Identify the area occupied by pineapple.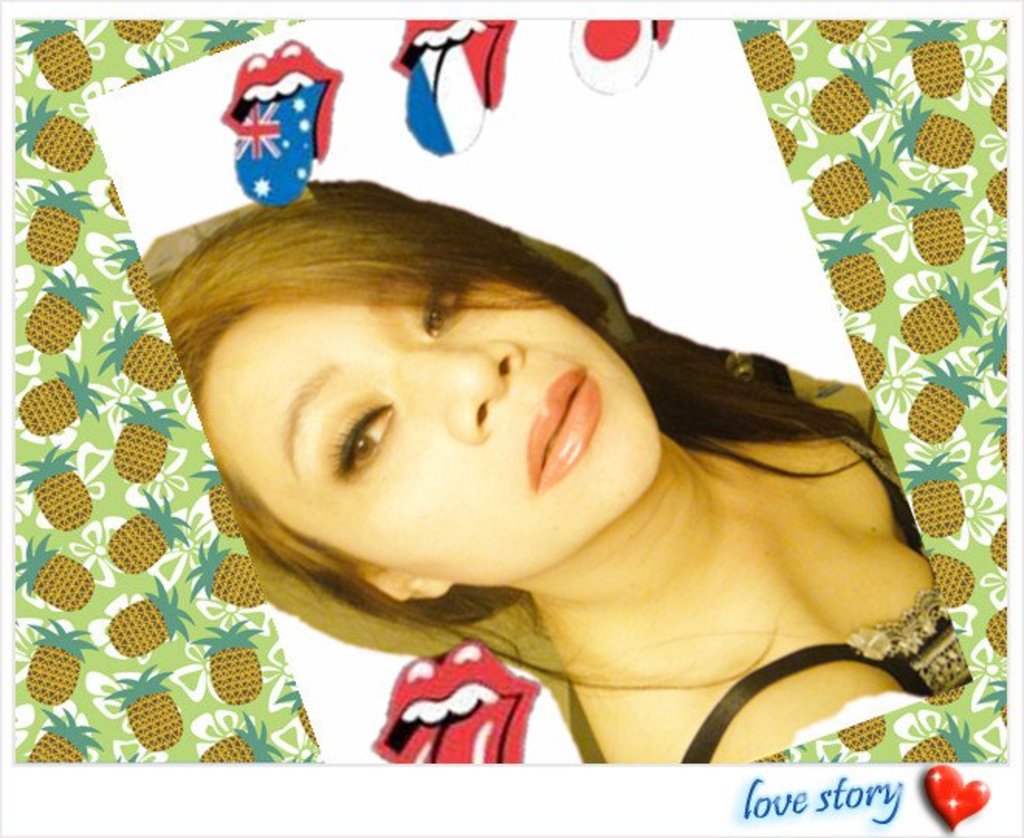
Area: [x1=29, y1=180, x2=104, y2=266].
